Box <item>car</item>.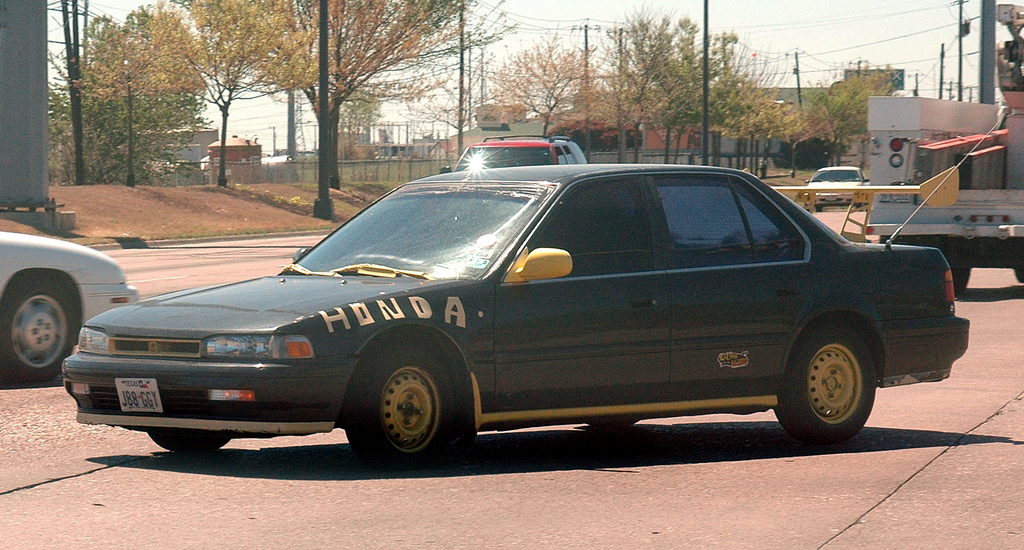
detection(56, 122, 1001, 474).
